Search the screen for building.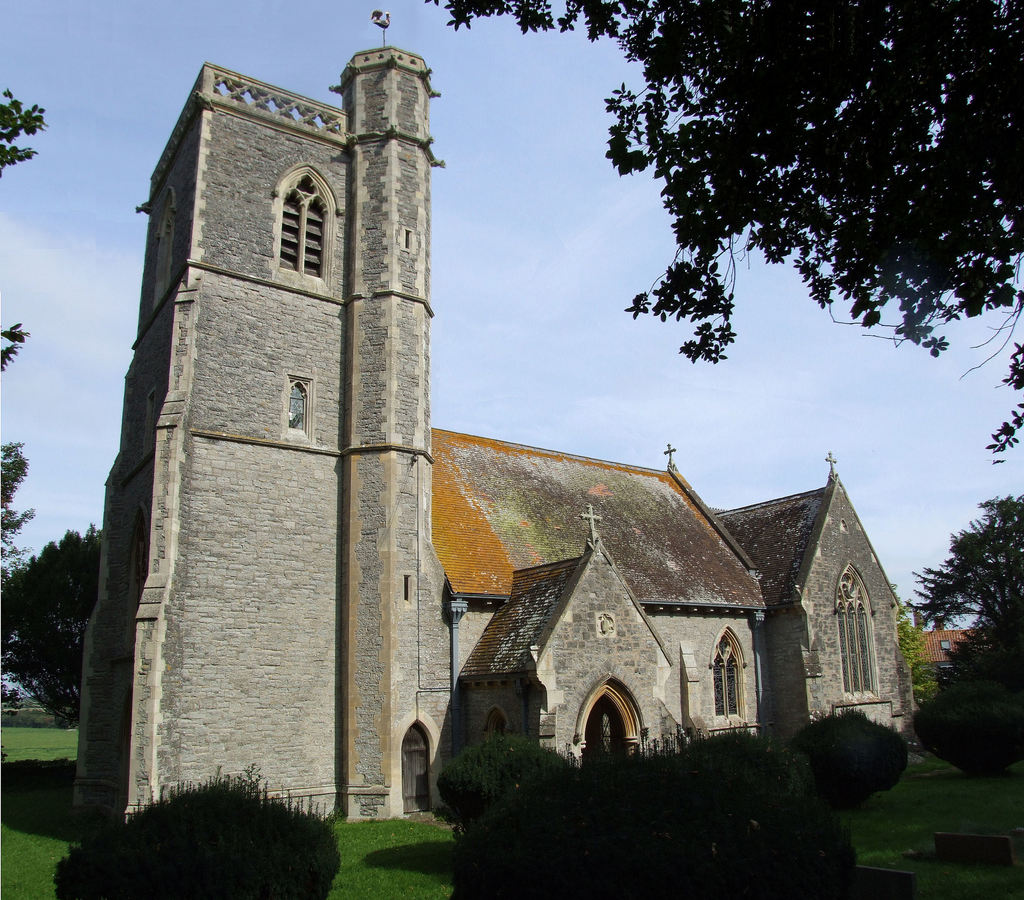
Found at pyautogui.locateOnScreen(66, 46, 913, 819).
